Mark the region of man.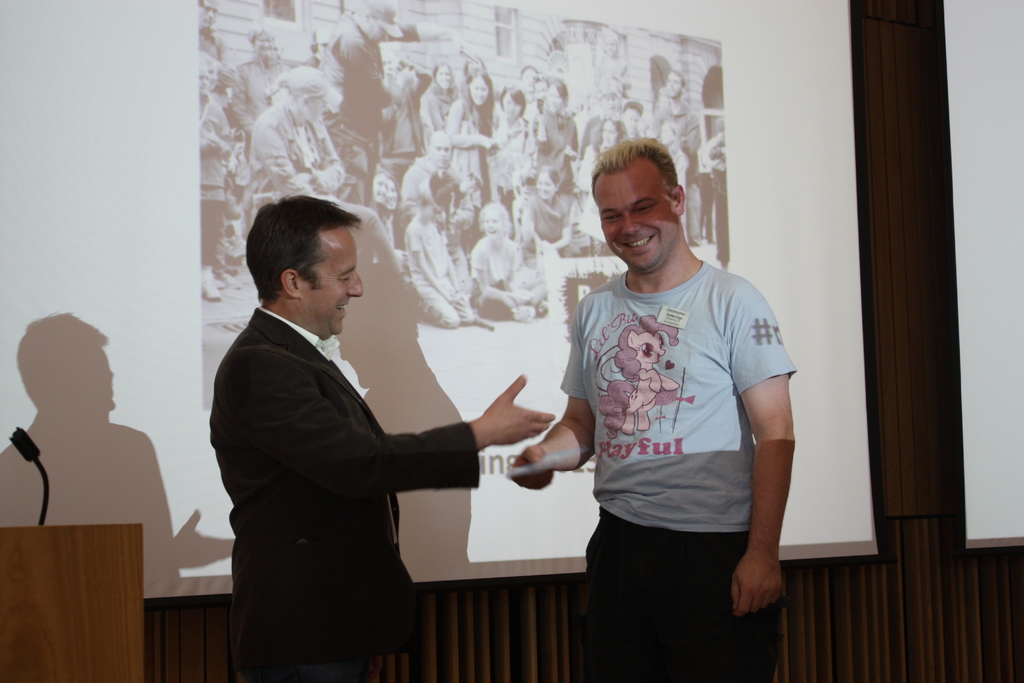
Region: detection(194, 188, 521, 660).
